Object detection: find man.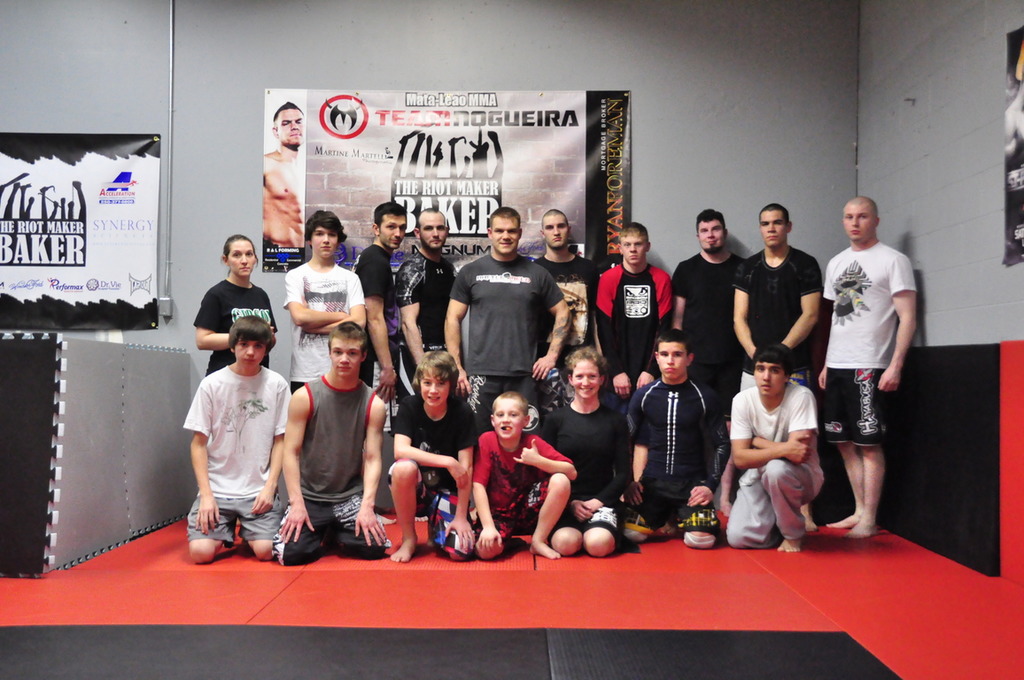
bbox=(707, 340, 829, 559).
